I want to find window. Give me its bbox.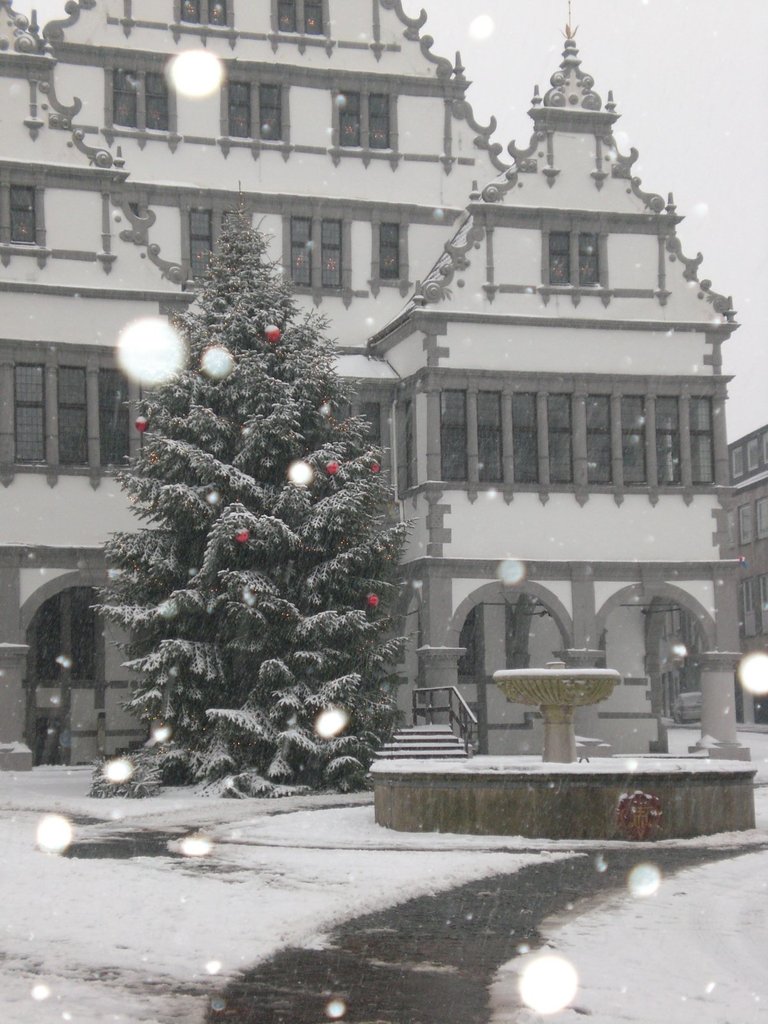
box=[7, 185, 37, 241].
